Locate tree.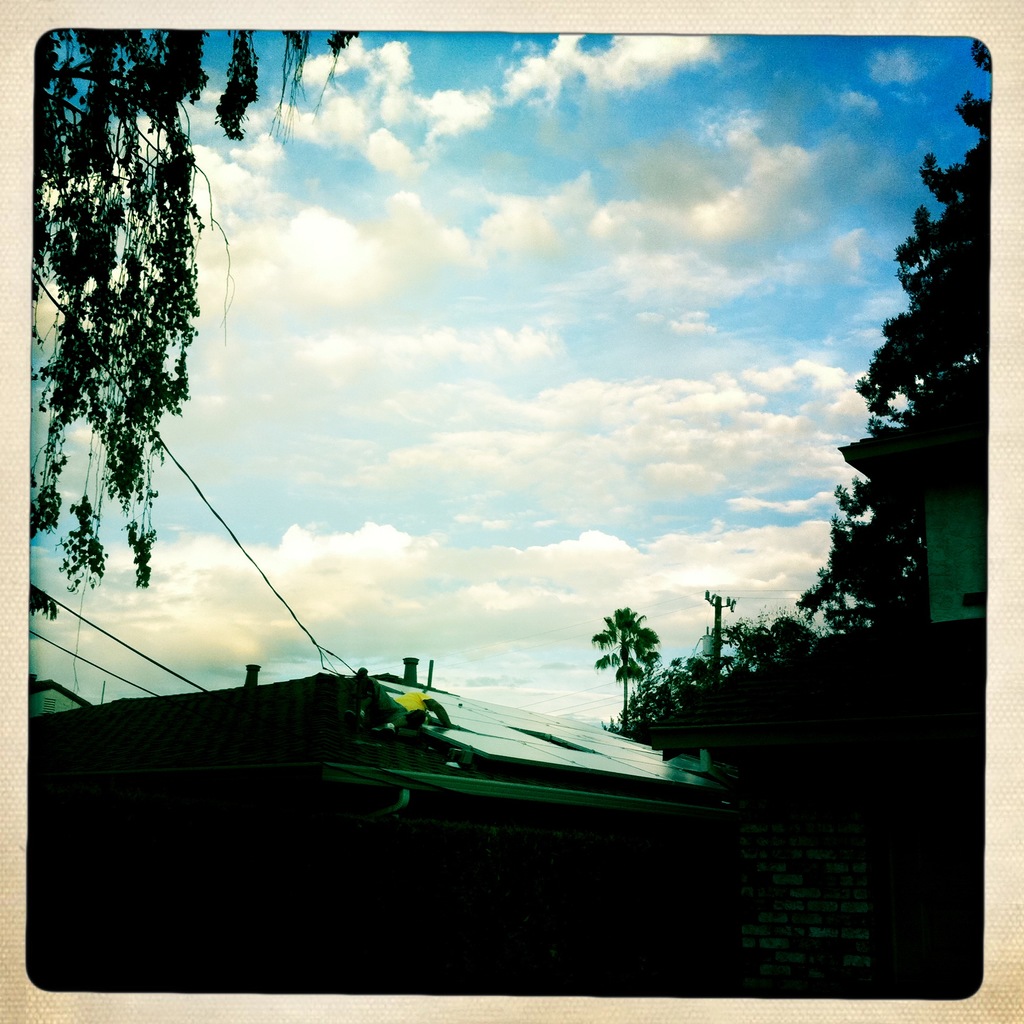
Bounding box: (x1=585, y1=595, x2=664, y2=742).
